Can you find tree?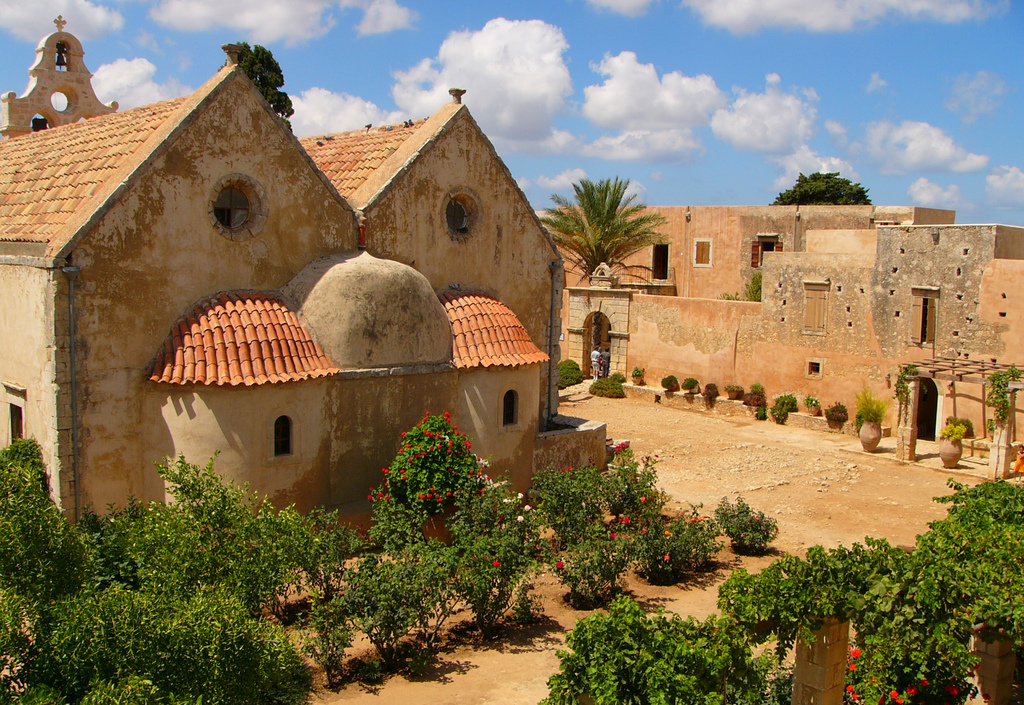
Yes, bounding box: [left=538, top=179, right=656, bottom=289].
